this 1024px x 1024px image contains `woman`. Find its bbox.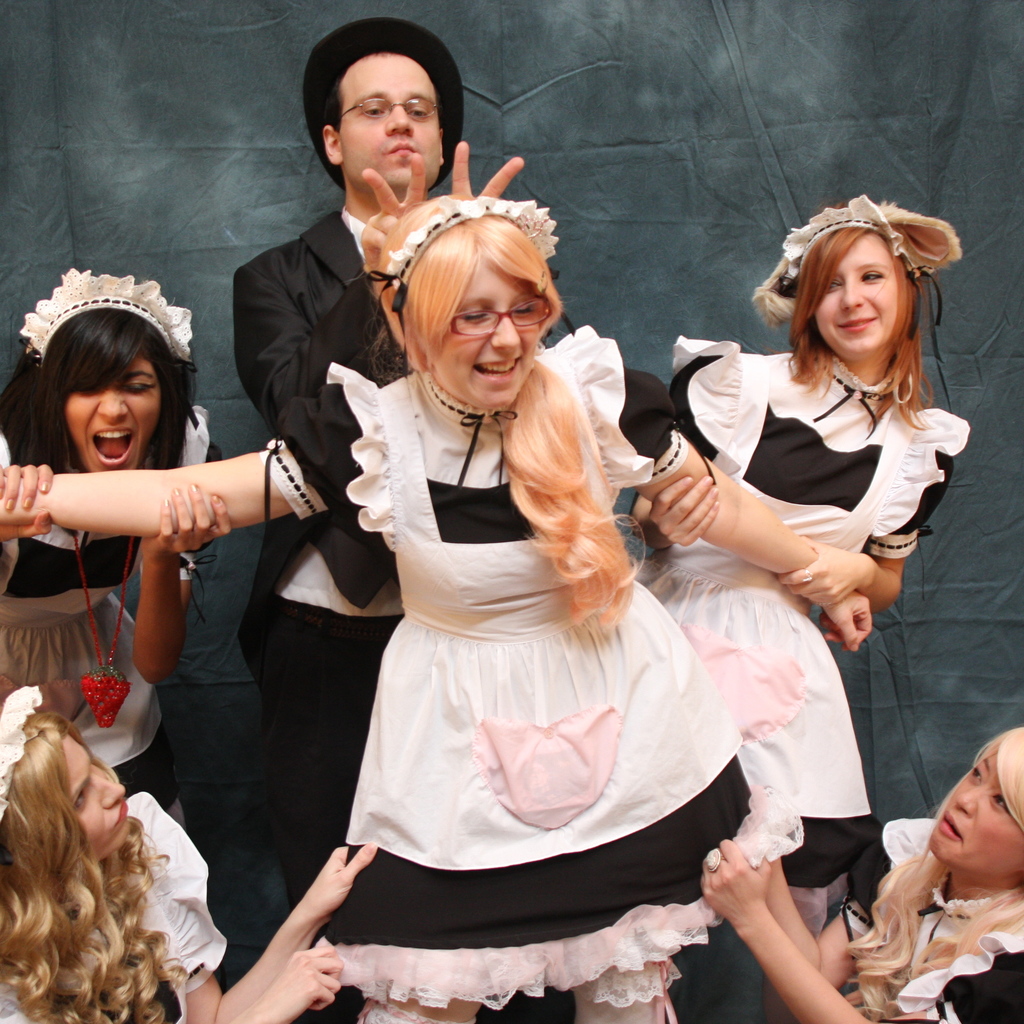
0, 261, 235, 833.
